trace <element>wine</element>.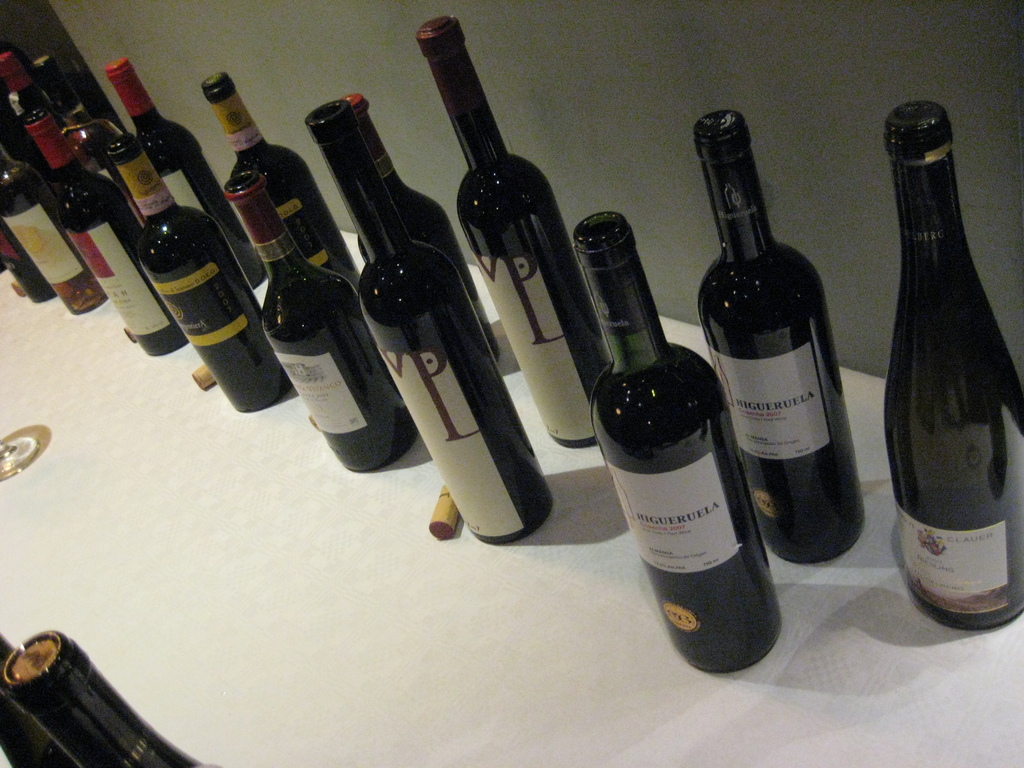
Traced to detection(44, 54, 123, 179).
